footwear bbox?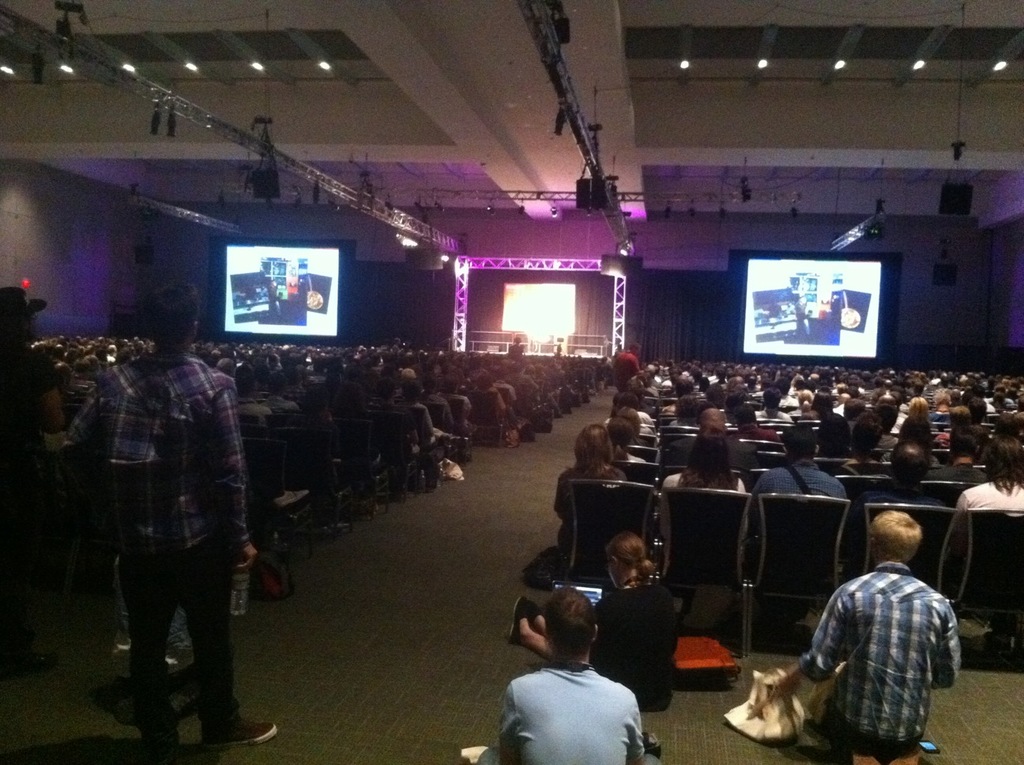
197 714 286 750
